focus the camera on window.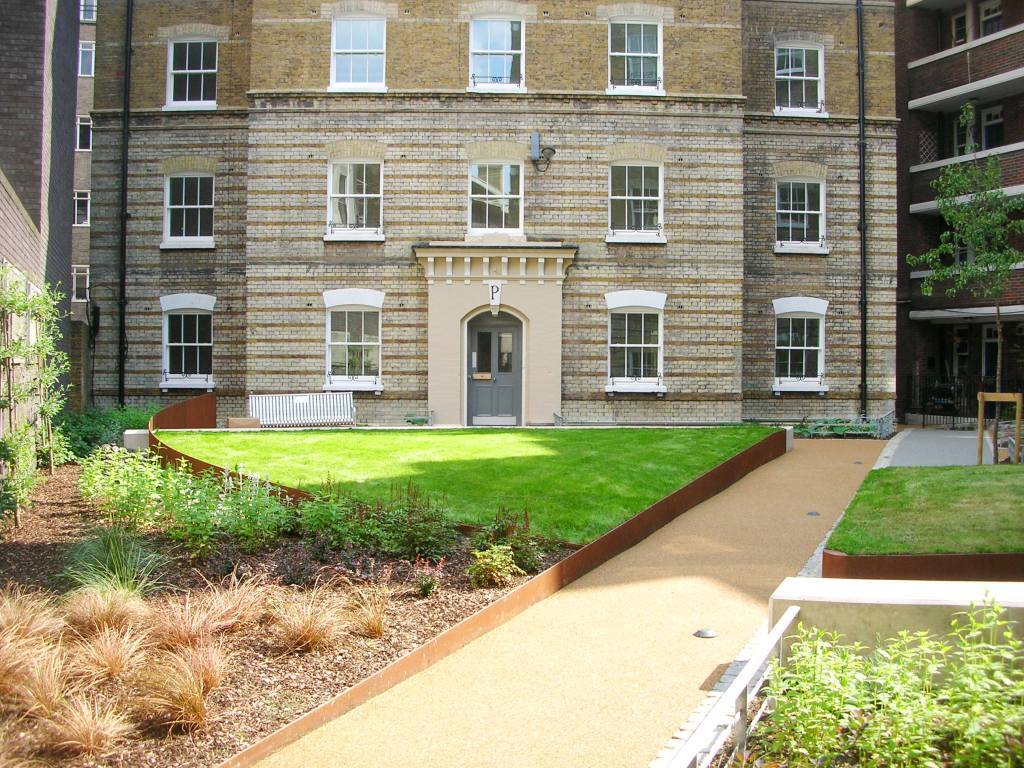
Focus region: crop(775, 45, 832, 115).
